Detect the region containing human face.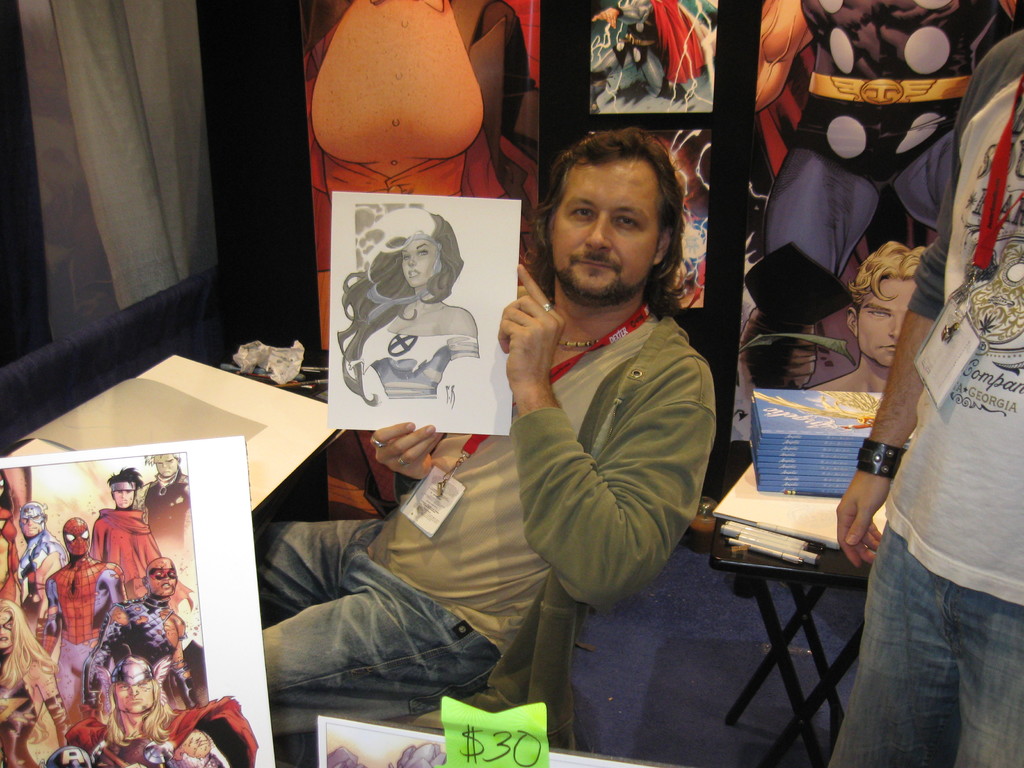
(x1=23, y1=518, x2=44, y2=538).
